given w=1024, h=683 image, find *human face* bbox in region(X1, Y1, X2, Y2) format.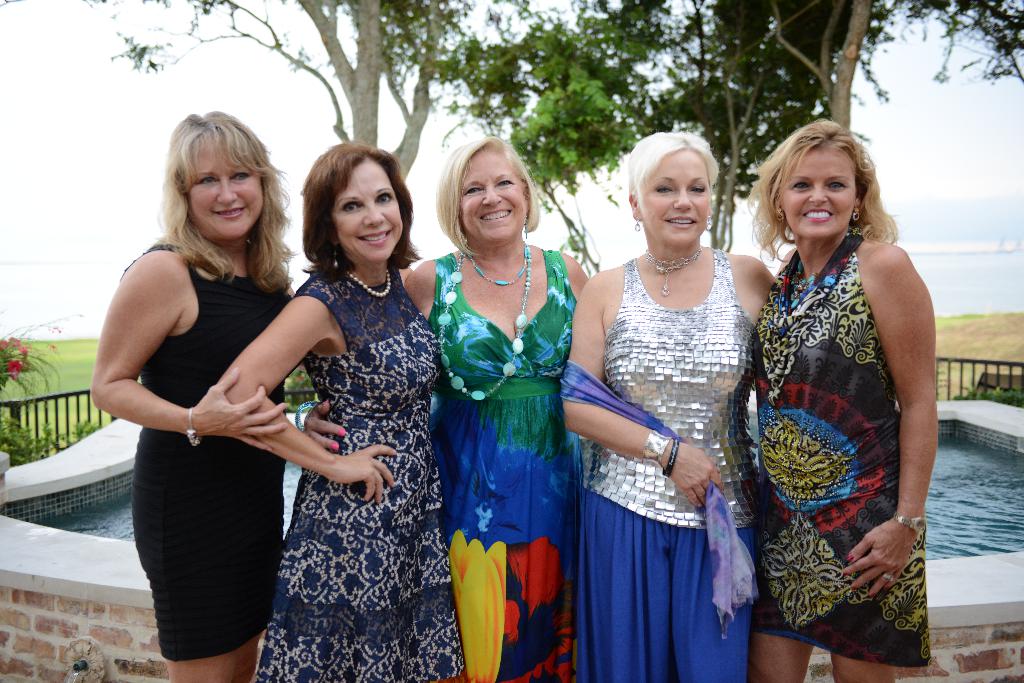
region(187, 131, 263, 239).
